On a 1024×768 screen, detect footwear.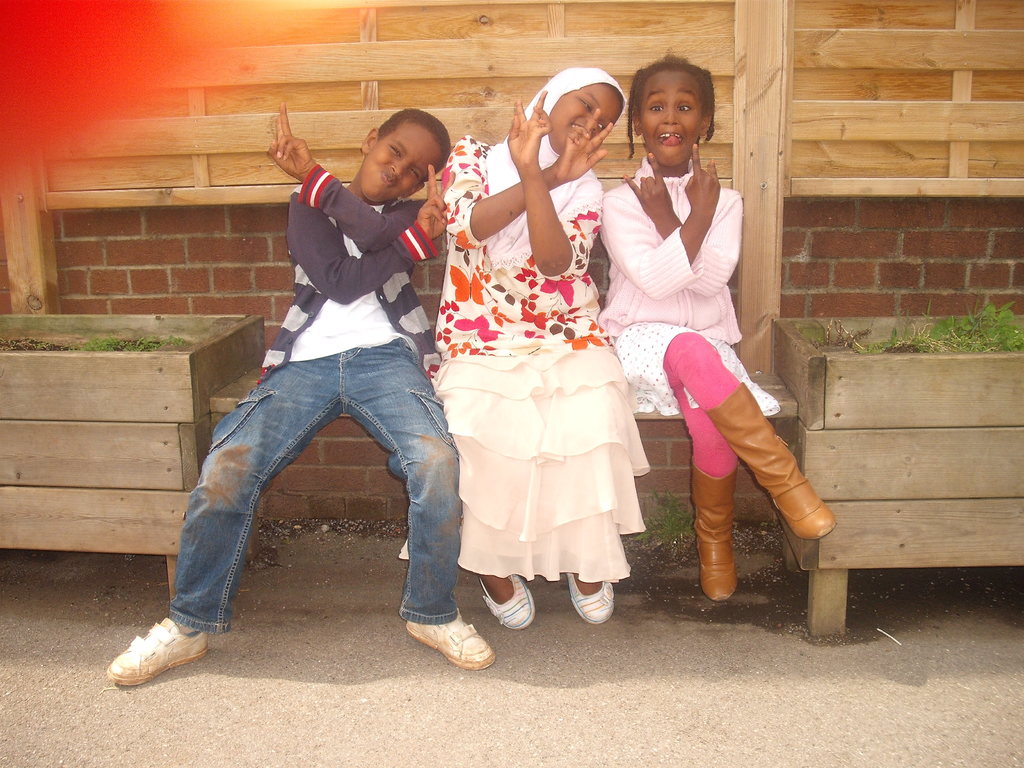
(700, 381, 836, 540).
